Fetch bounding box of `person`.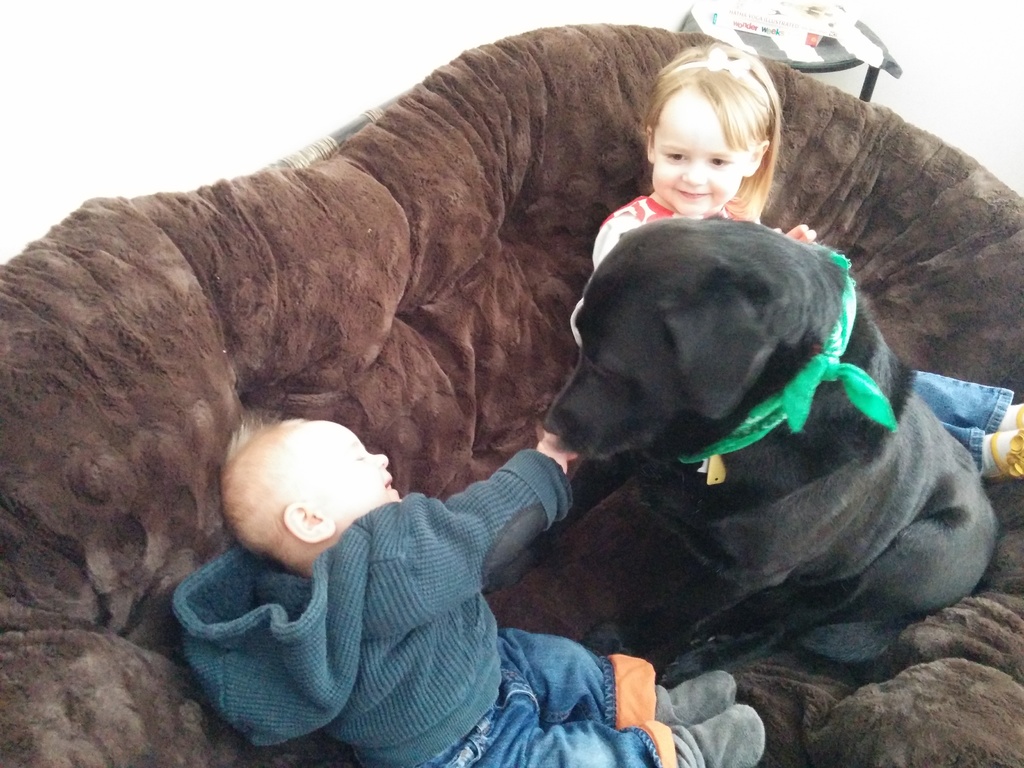
Bbox: (569,44,1023,485).
